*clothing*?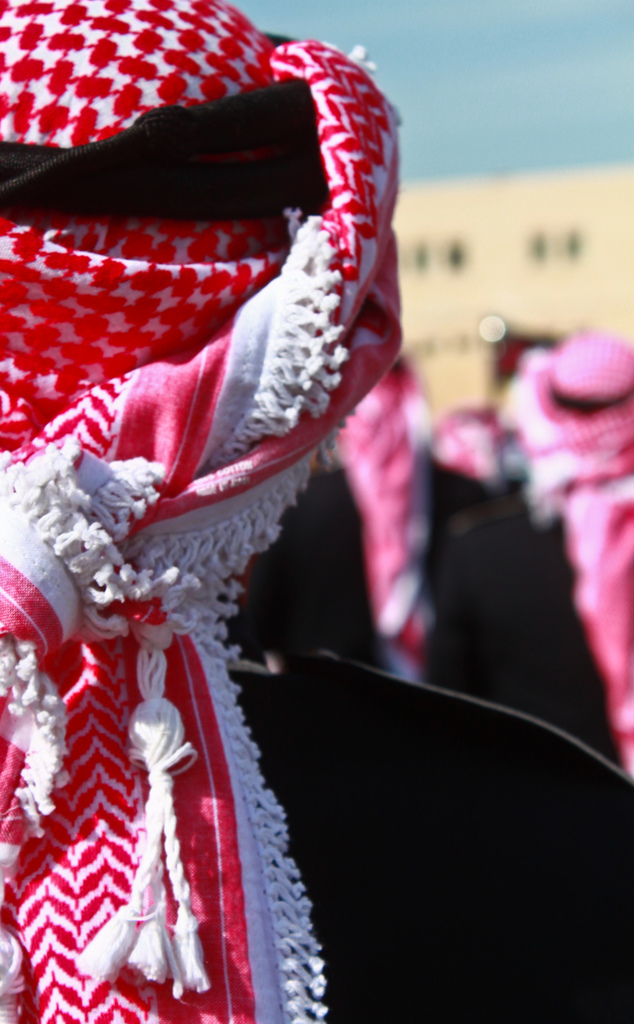
<box>429,407,501,491</box>
